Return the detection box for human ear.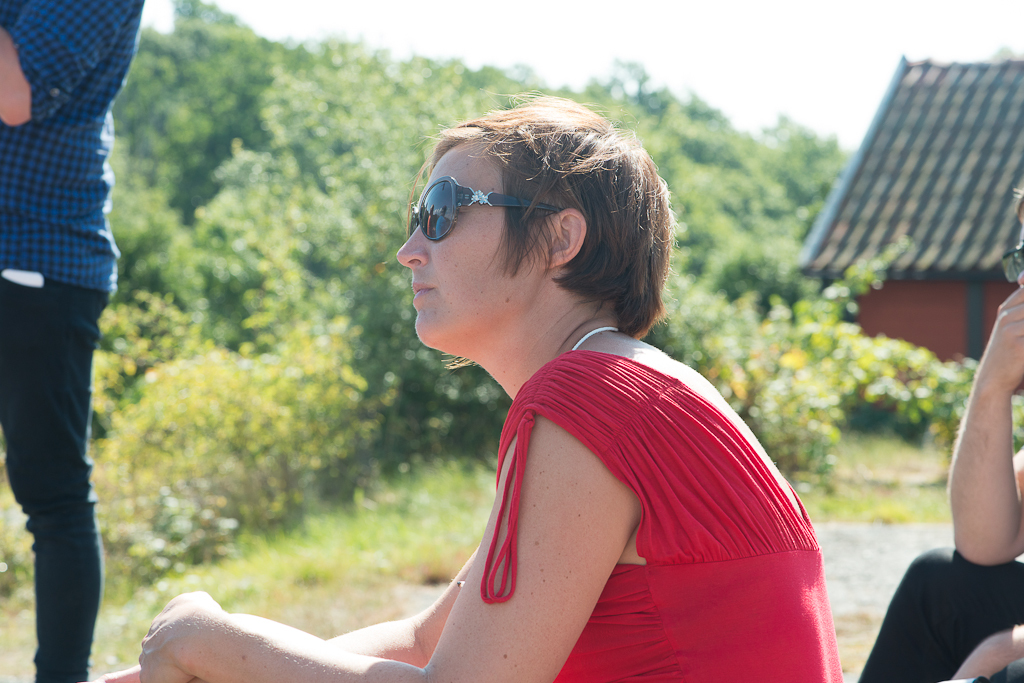
locate(551, 209, 584, 266).
